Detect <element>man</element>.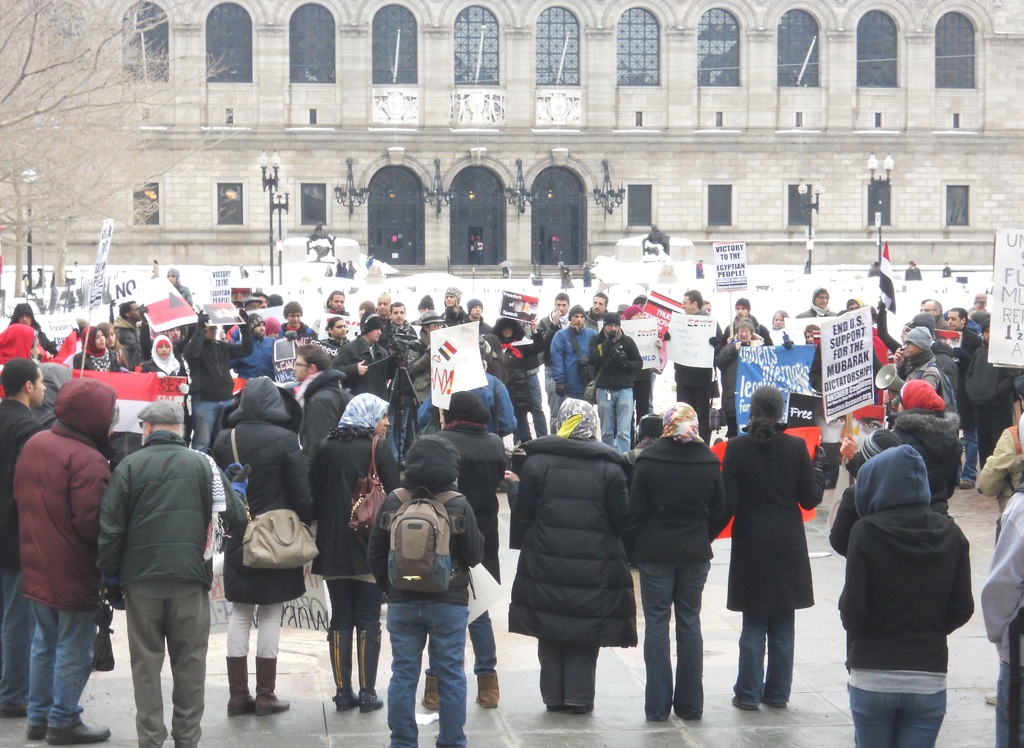
Detected at [923, 299, 945, 329].
